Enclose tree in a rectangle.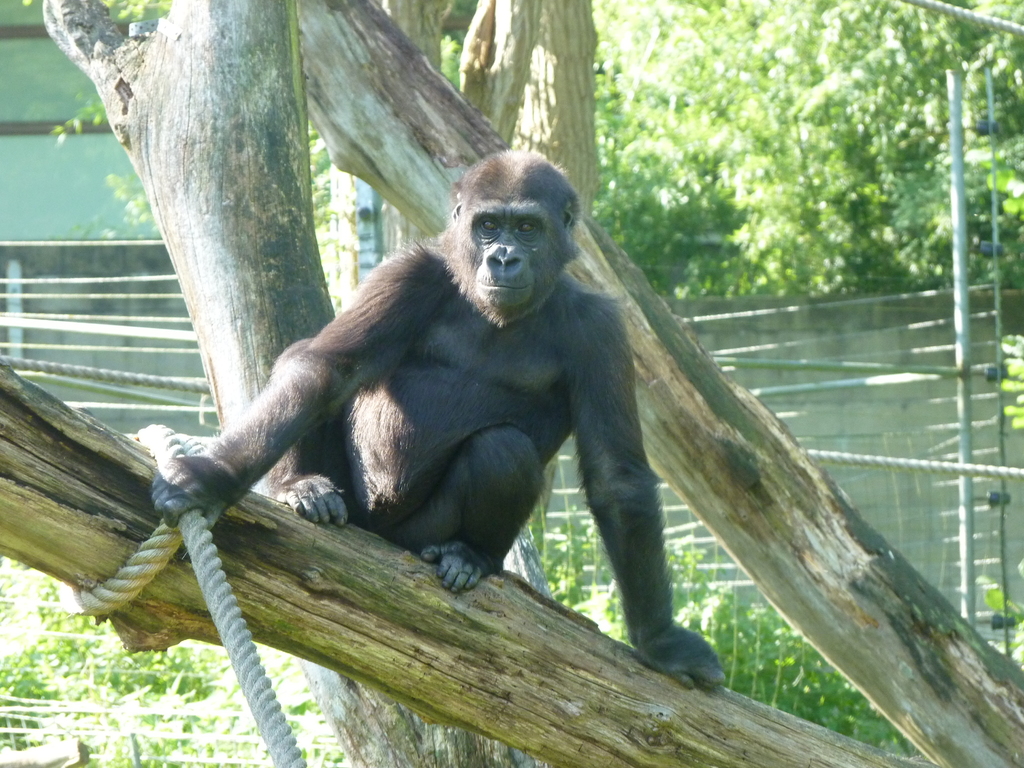
(x1=0, y1=0, x2=1020, y2=767).
